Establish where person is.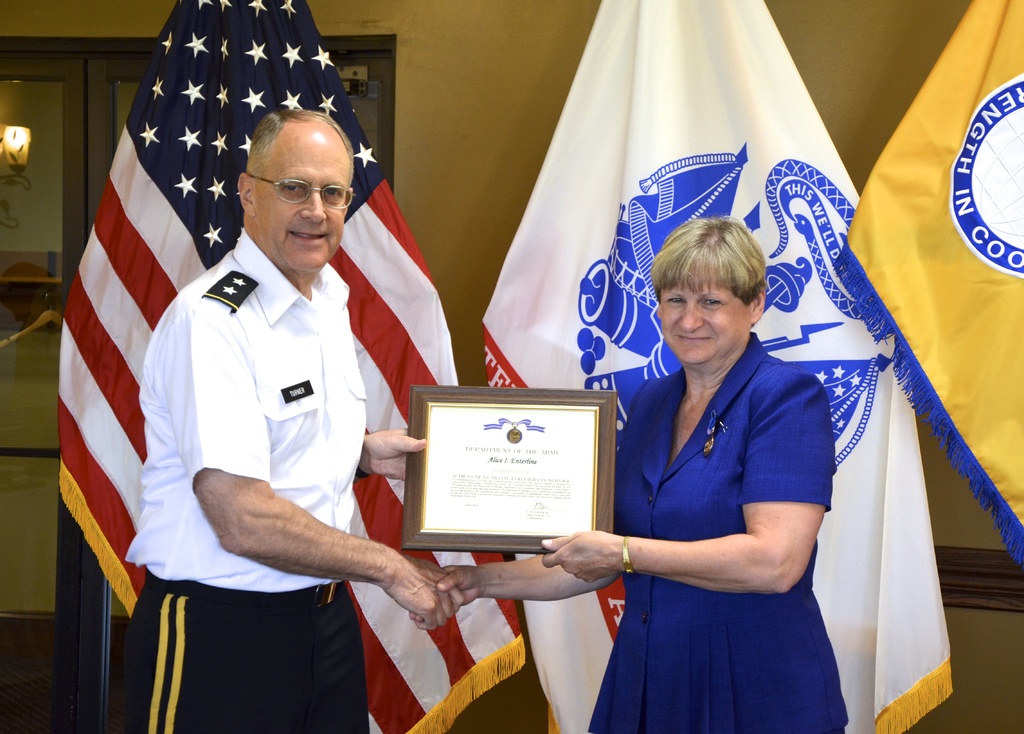
Established at 409:216:851:733.
